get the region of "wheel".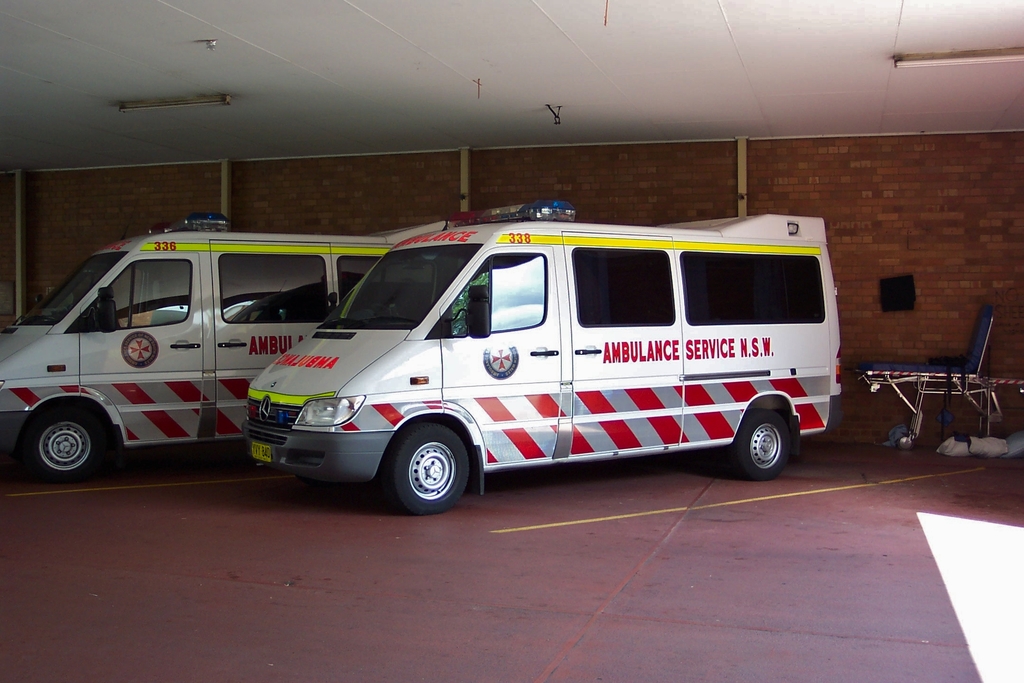
box=[394, 401, 464, 507].
